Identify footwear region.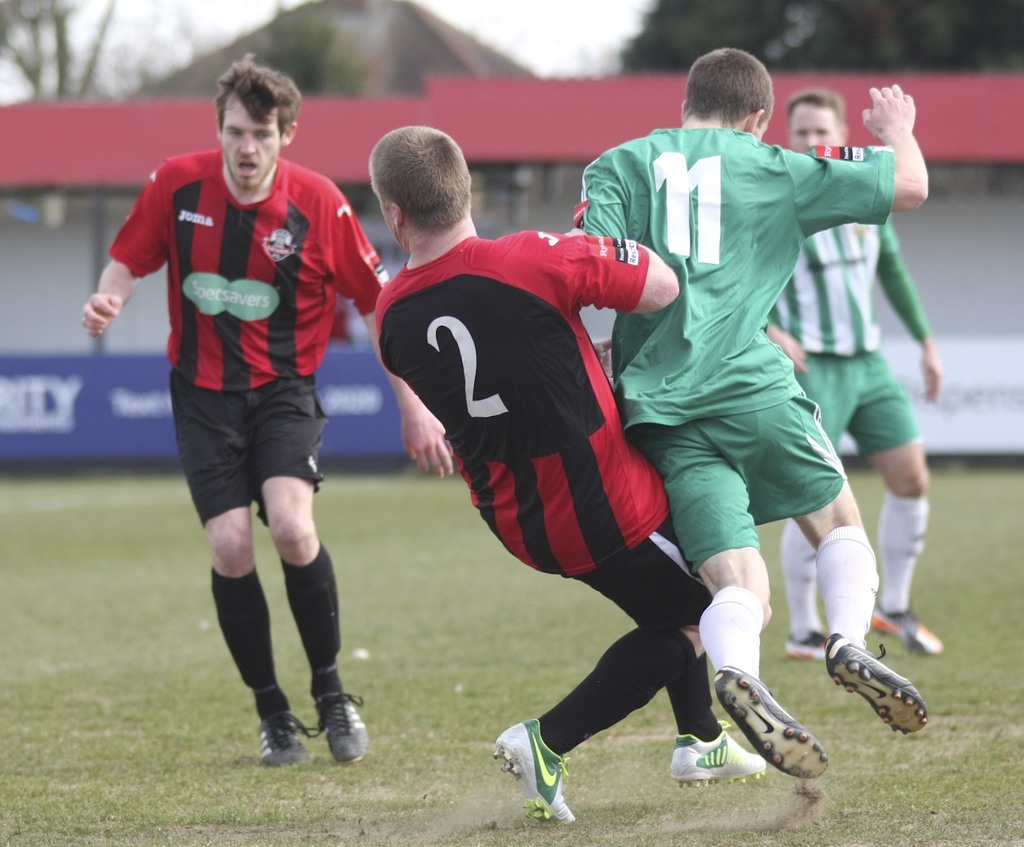
Region: (x1=848, y1=597, x2=956, y2=656).
